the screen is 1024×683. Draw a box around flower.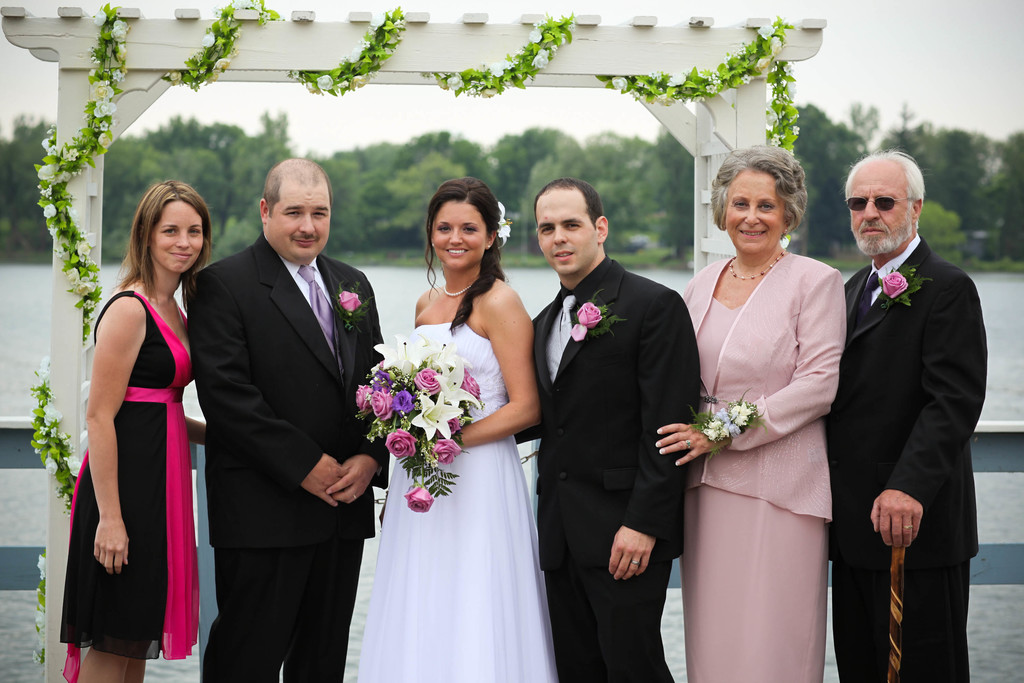
[85,300,94,308].
